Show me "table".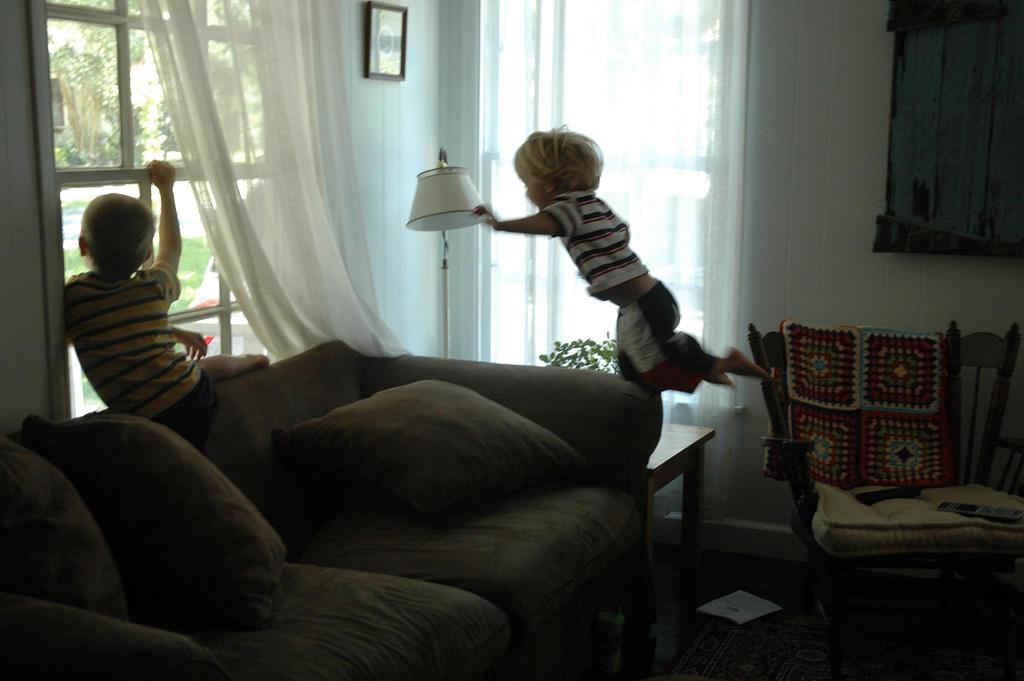
"table" is here: <box>642,415,718,595</box>.
